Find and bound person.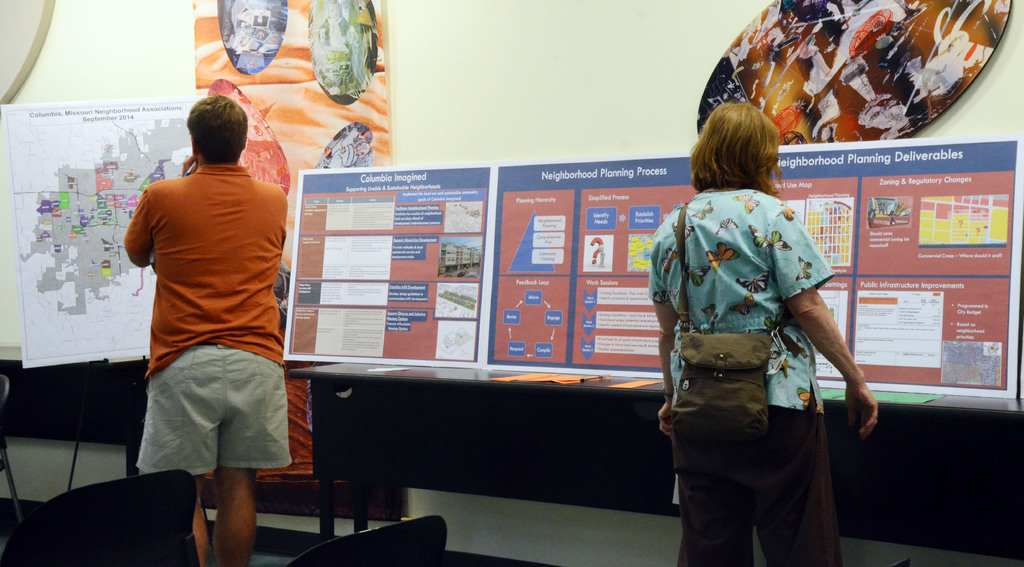
Bound: [left=649, top=102, right=881, bottom=566].
